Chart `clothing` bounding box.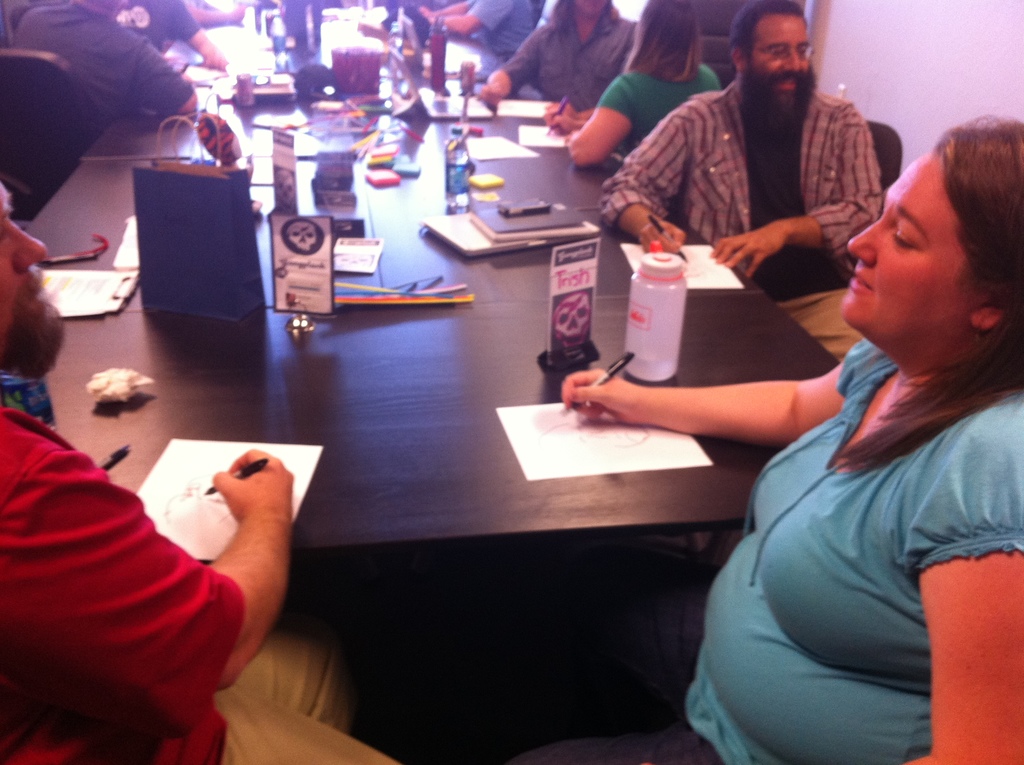
Charted: bbox=(0, 358, 409, 764).
